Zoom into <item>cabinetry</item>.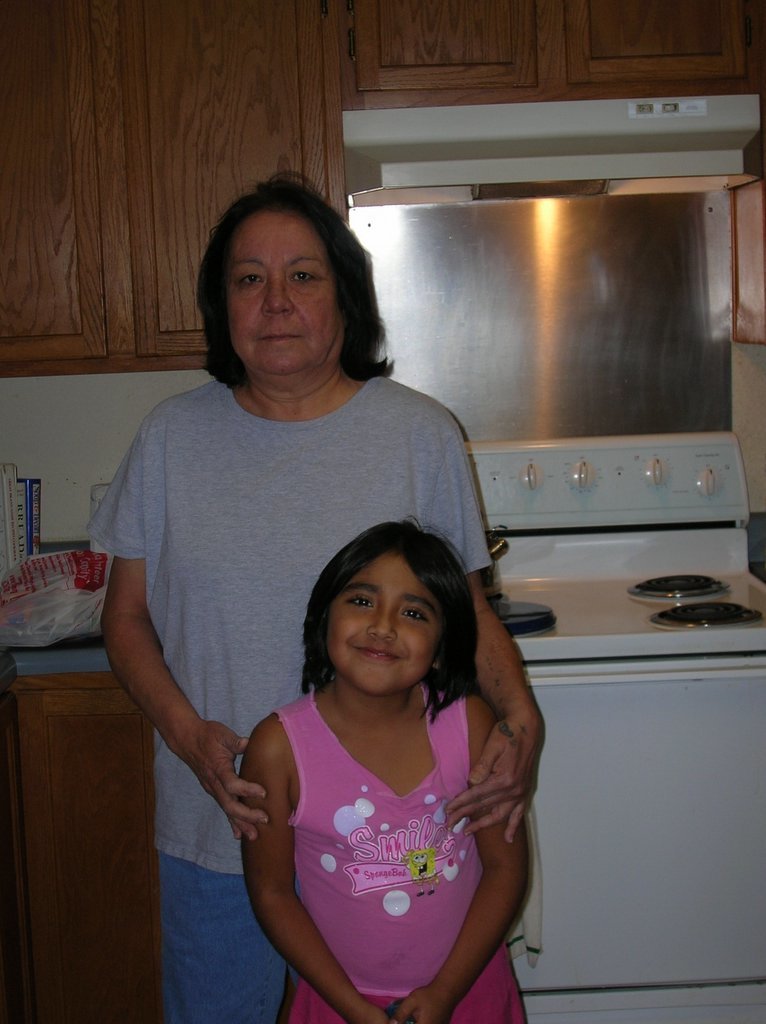
Zoom target: {"x1": 0, "y1": 0, "x2": 343, "y2": 370}.
